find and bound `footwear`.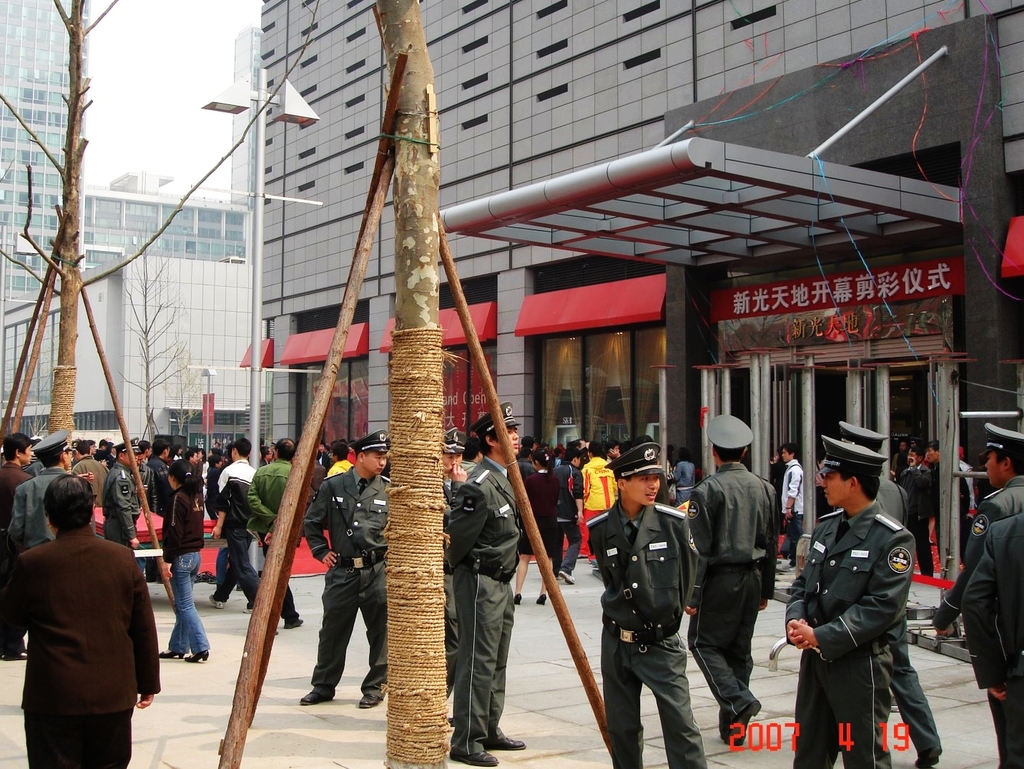
Bound: Rect(484, 734, 527, 751).
